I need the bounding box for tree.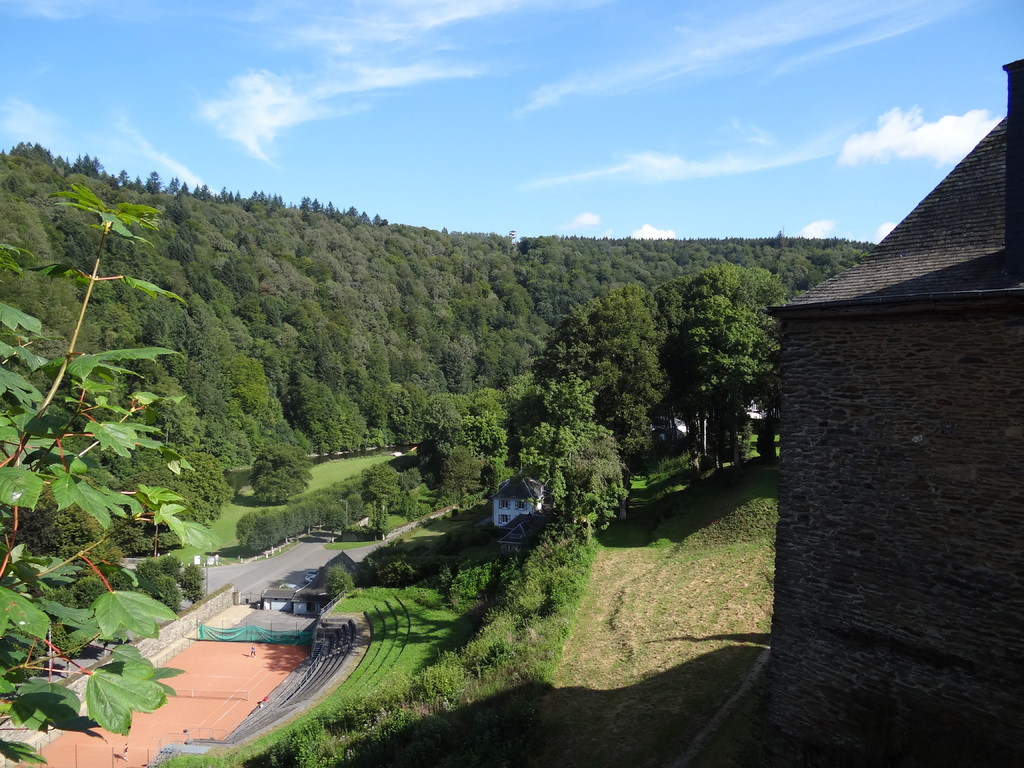
Here it is: <region>250, 441, 321, 508</region>.
